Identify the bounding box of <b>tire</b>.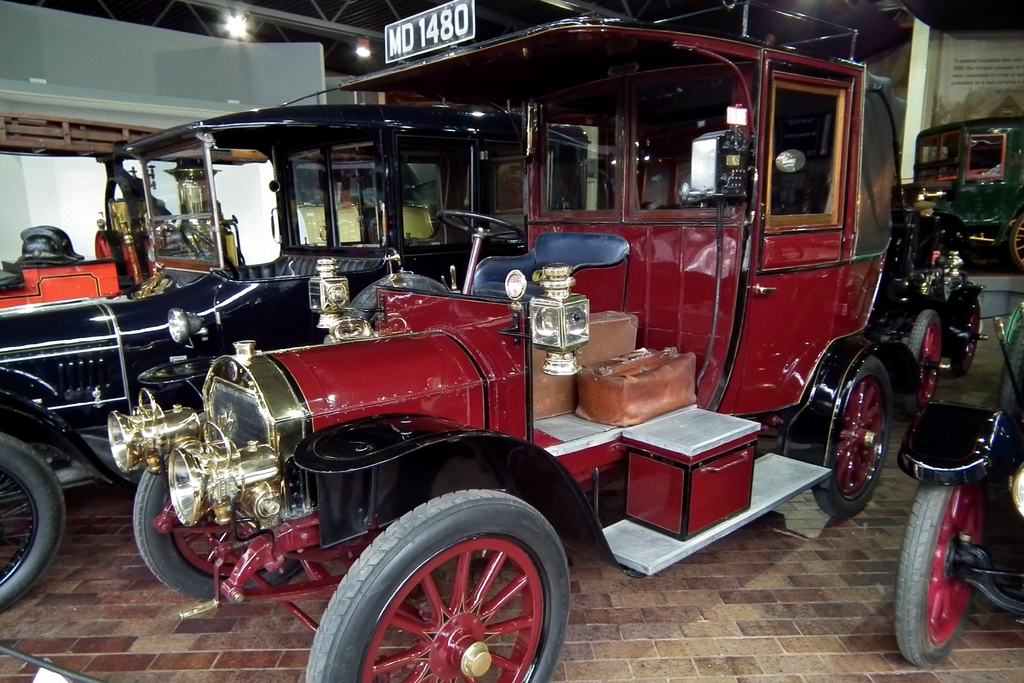
detection(0, 429, 68, 614).
